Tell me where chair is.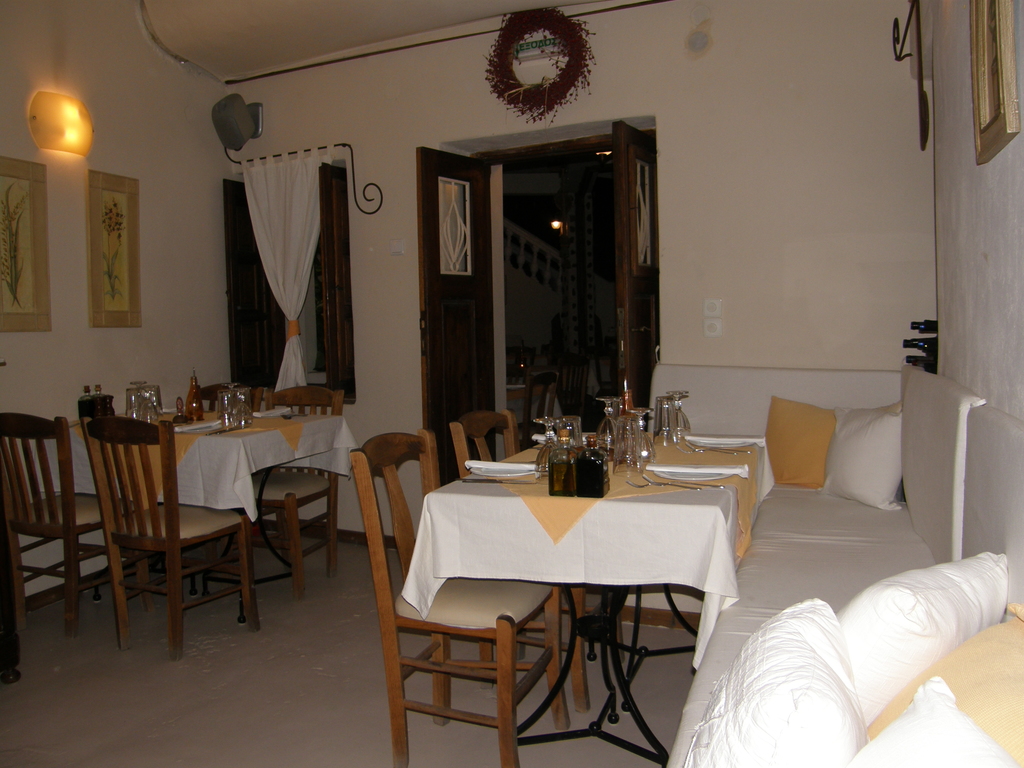
chair is at [x1=62, y1=399, x2=239, y2=655].
